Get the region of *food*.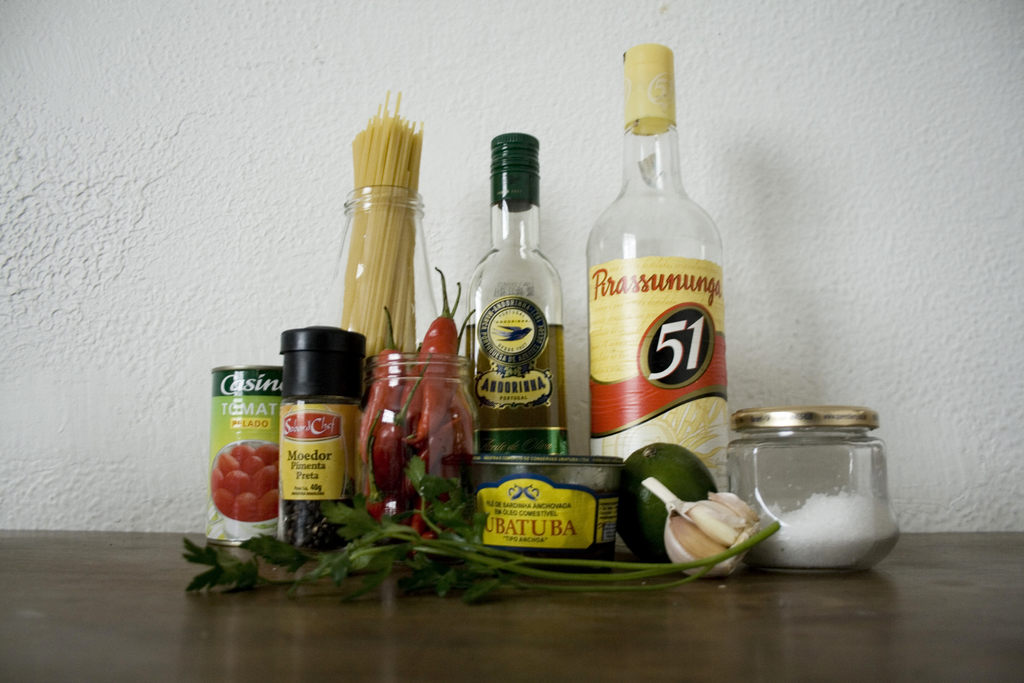
bbox=[229, 443, 253, 465].
